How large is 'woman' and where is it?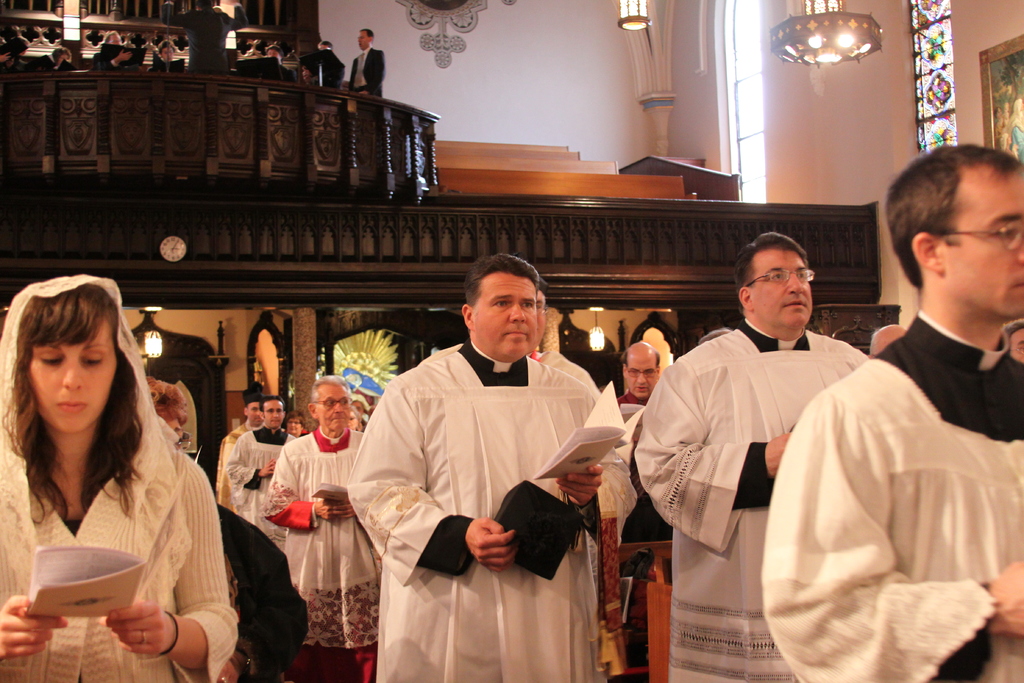
Bounding box: {"x1": 147, "y1": 377, "x2": 306, "y2": 682}.
